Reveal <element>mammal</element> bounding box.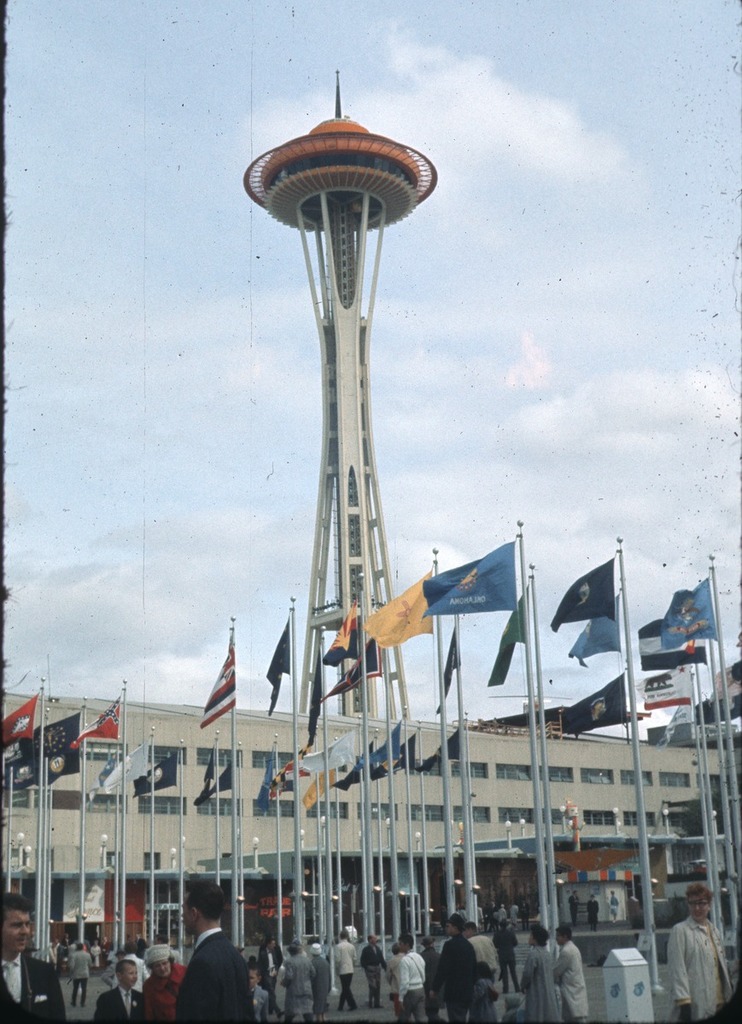
Revealed: Rect(417, 938, 443, 1019).
